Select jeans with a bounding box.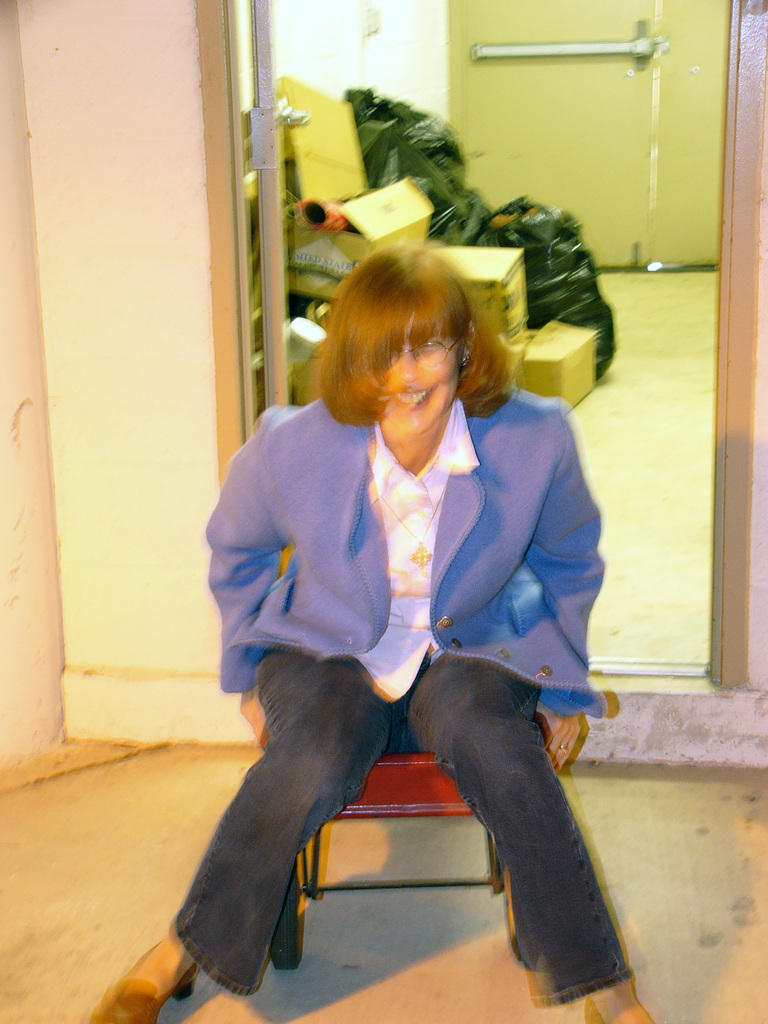
region(151, 644, 627, 1003).
